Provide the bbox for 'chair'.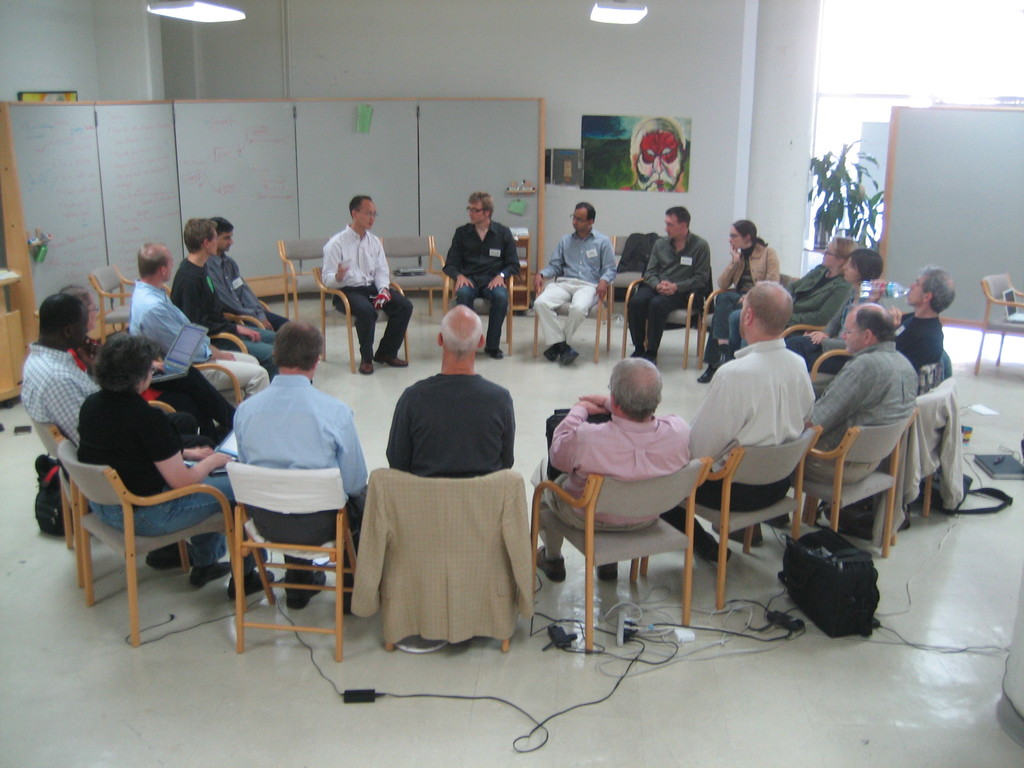
bbox=[641, 428, 816, 607].
